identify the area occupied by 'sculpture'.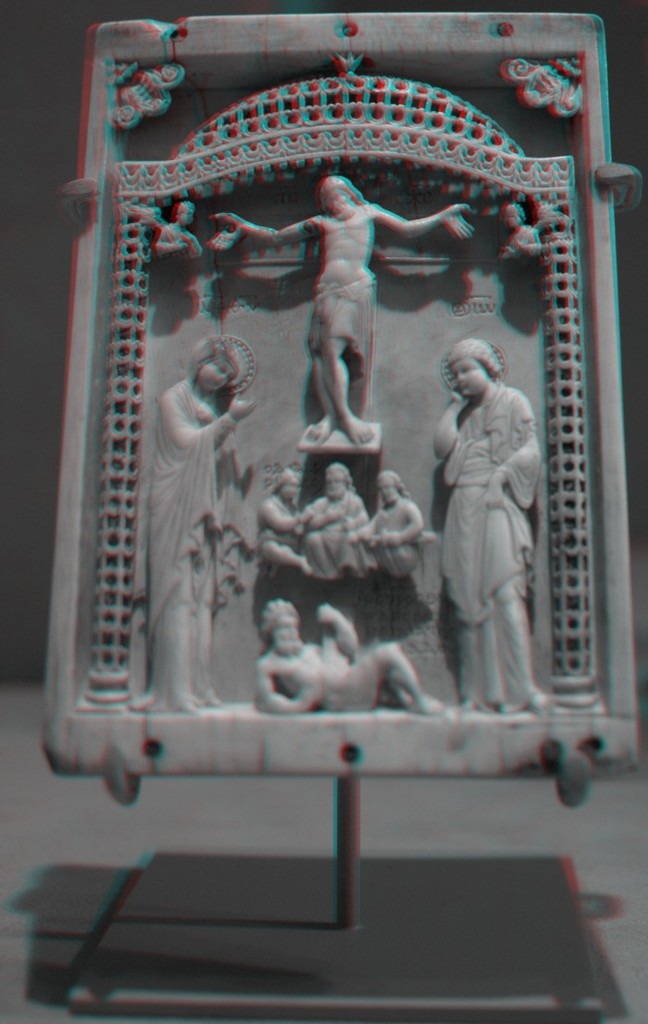
Area: Rect(139, 332, 263, 716).
